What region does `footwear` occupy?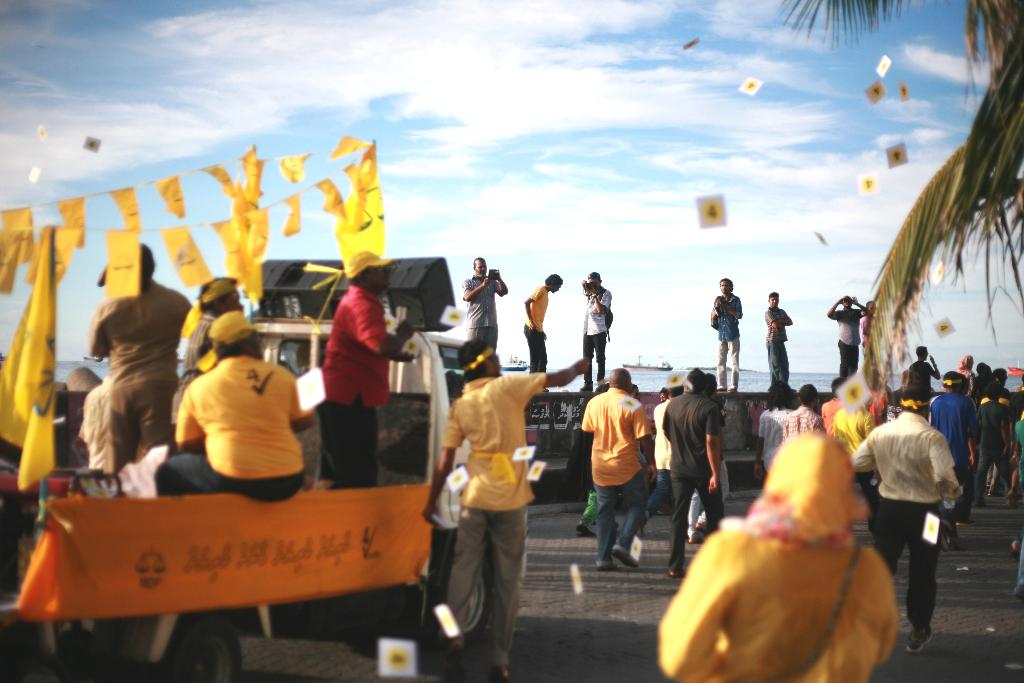
689/536/707/547.
